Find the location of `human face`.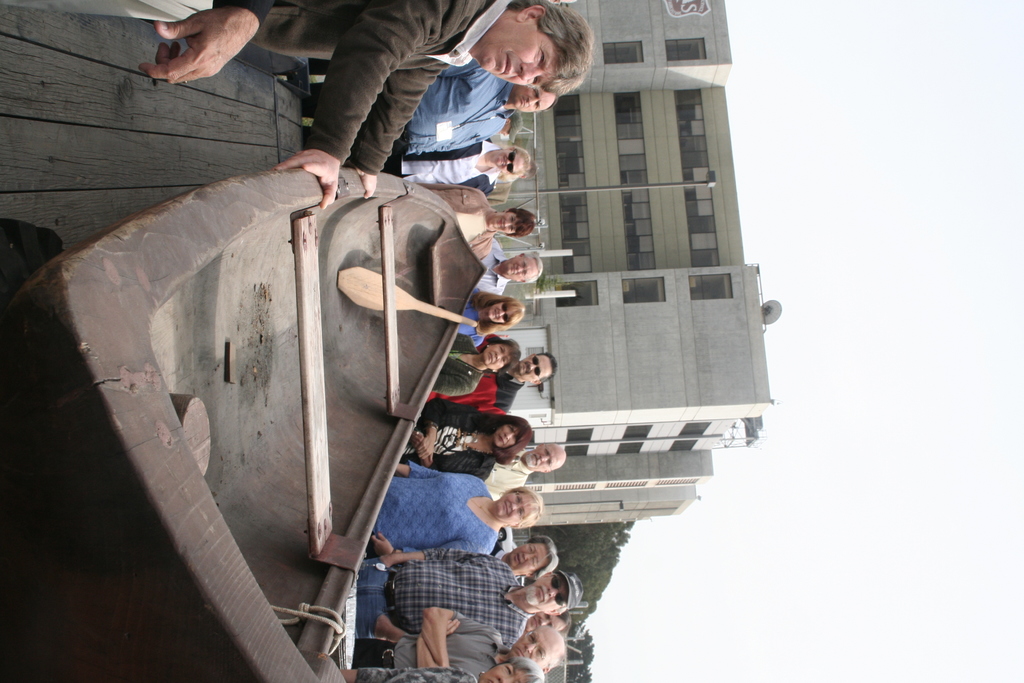
Location: left=480, top=662, right=531, bottom=682.
